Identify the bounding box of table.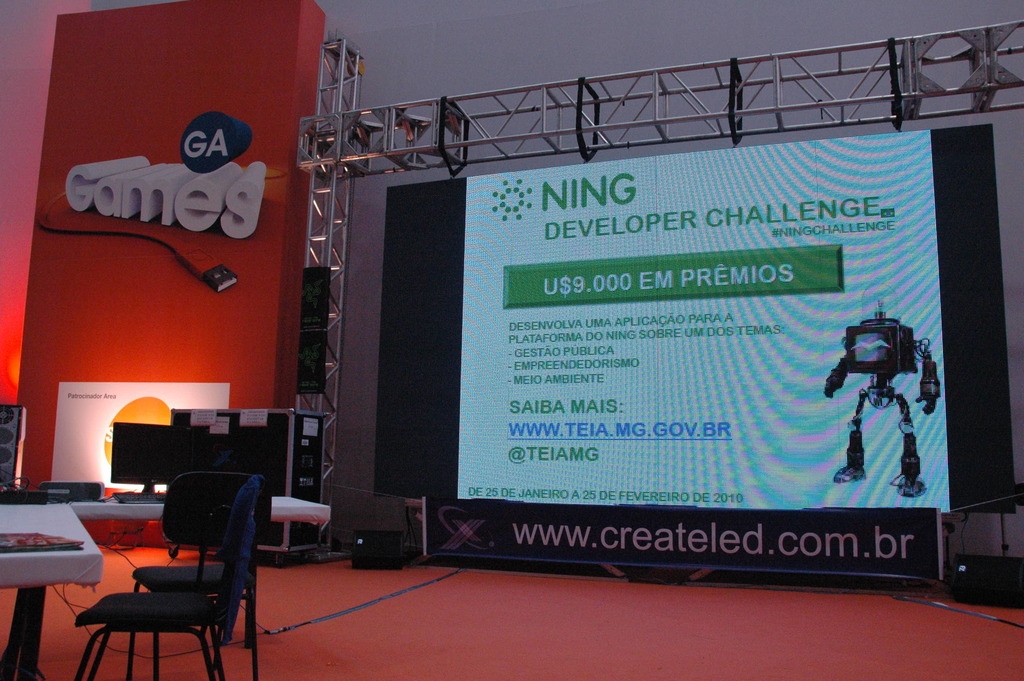
bbox=(68, 491, 333, 641).
